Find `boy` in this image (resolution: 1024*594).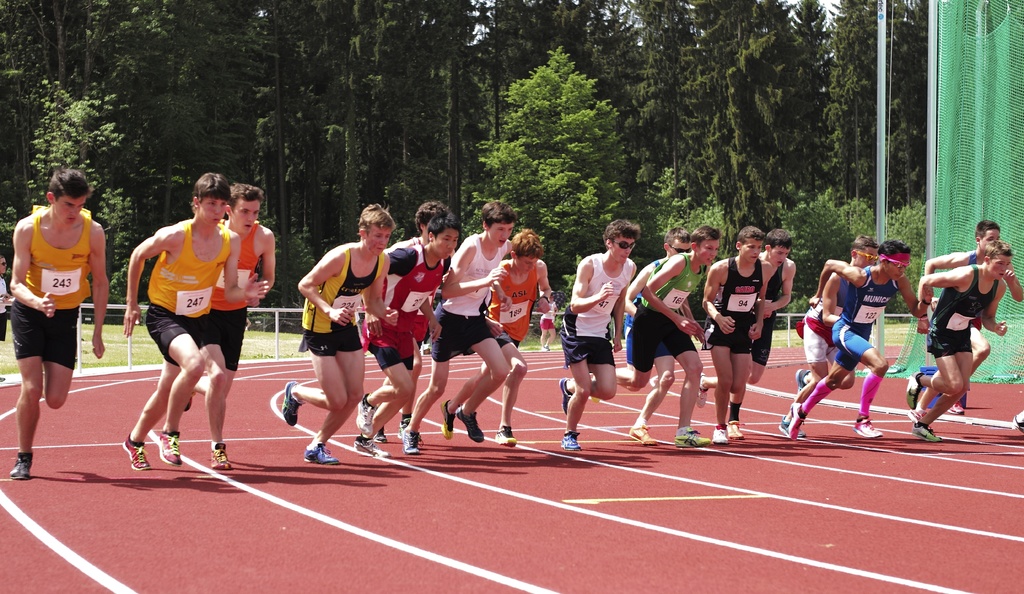
bbox=(400, 198, 512, 456).
